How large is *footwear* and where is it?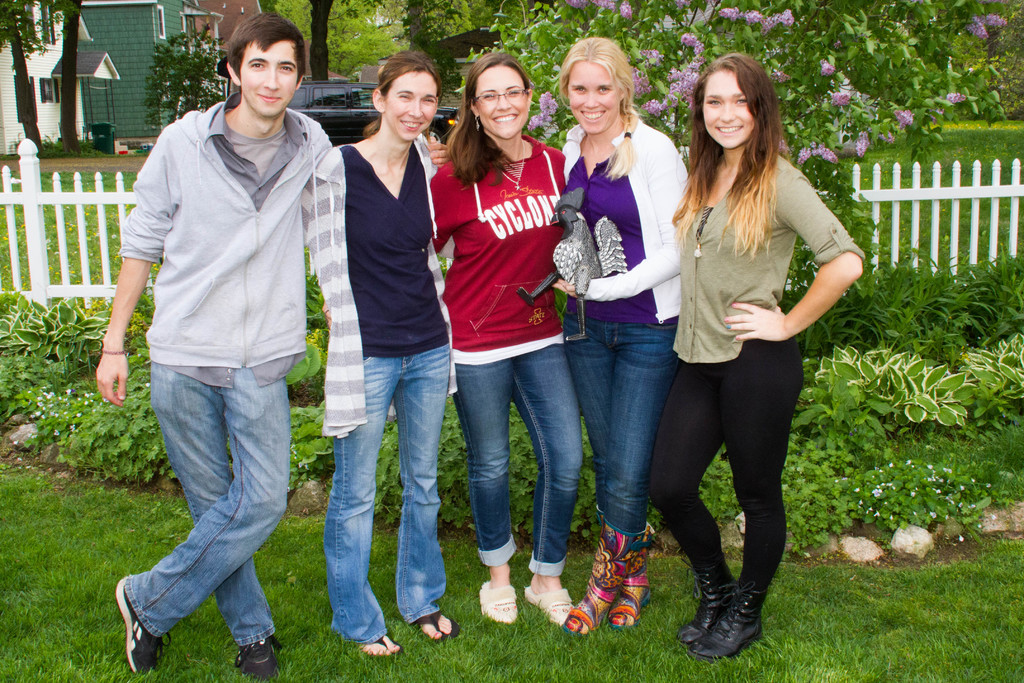
Bounding box: (x1=678, y1=571, x2=731, y2=642).
